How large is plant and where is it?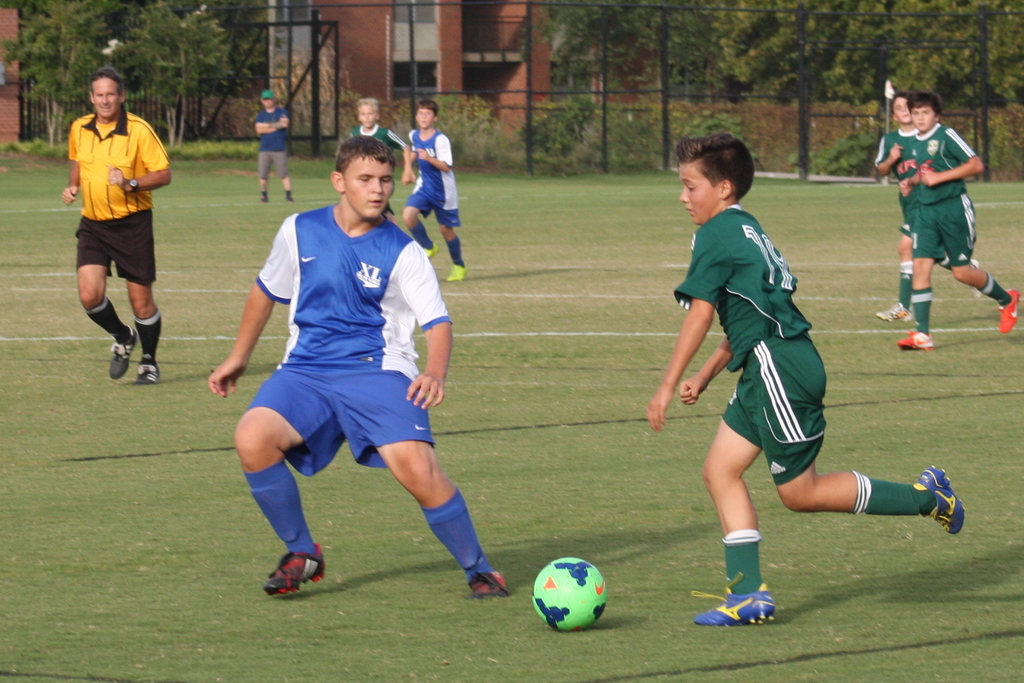
Bounding box: locate(677, 97, 753, 171).
